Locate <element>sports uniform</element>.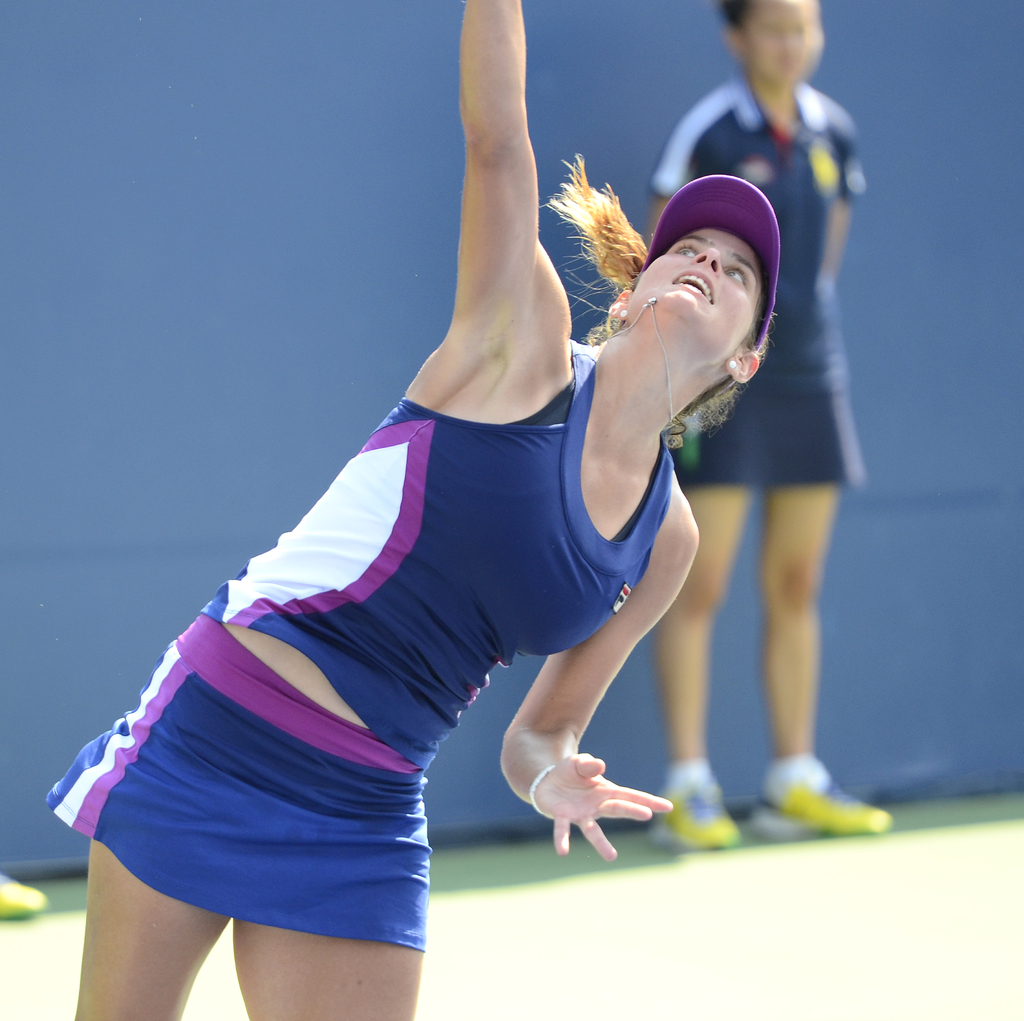
Bounding box: locate(0, 865, 52, 918).
